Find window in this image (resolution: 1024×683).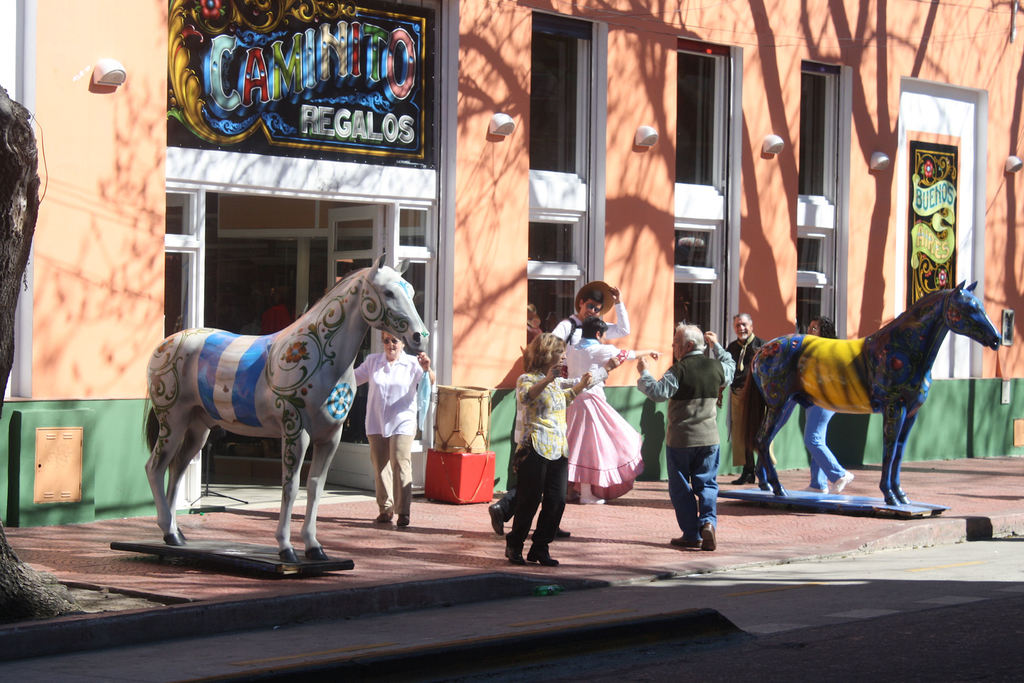
box=[517, 5, 605, 350].
